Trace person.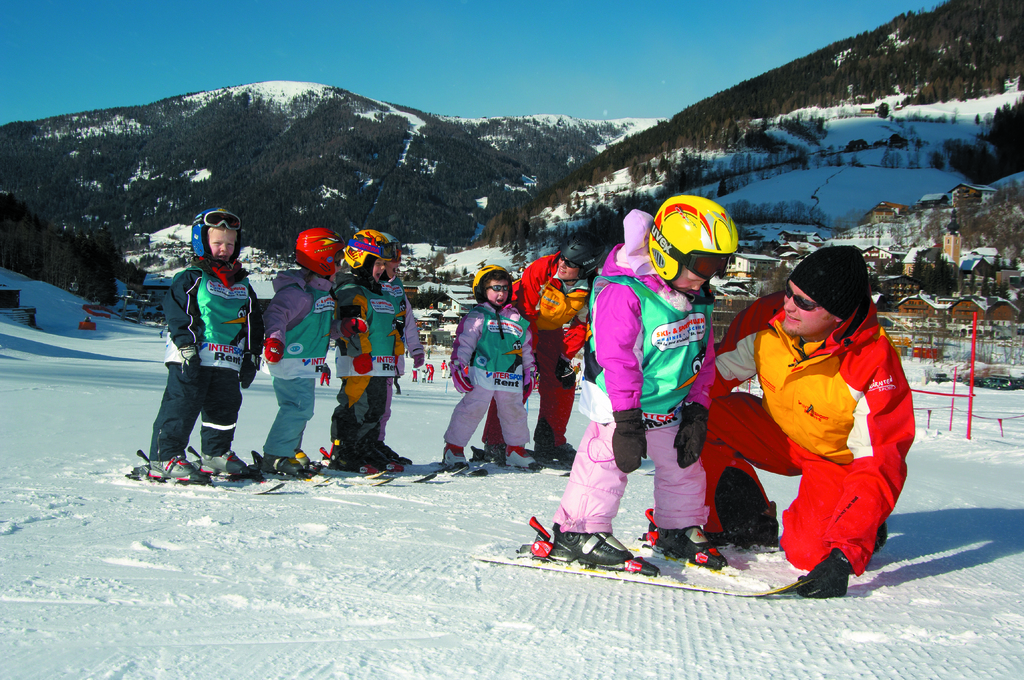
Traced to 138:214:253:500.
